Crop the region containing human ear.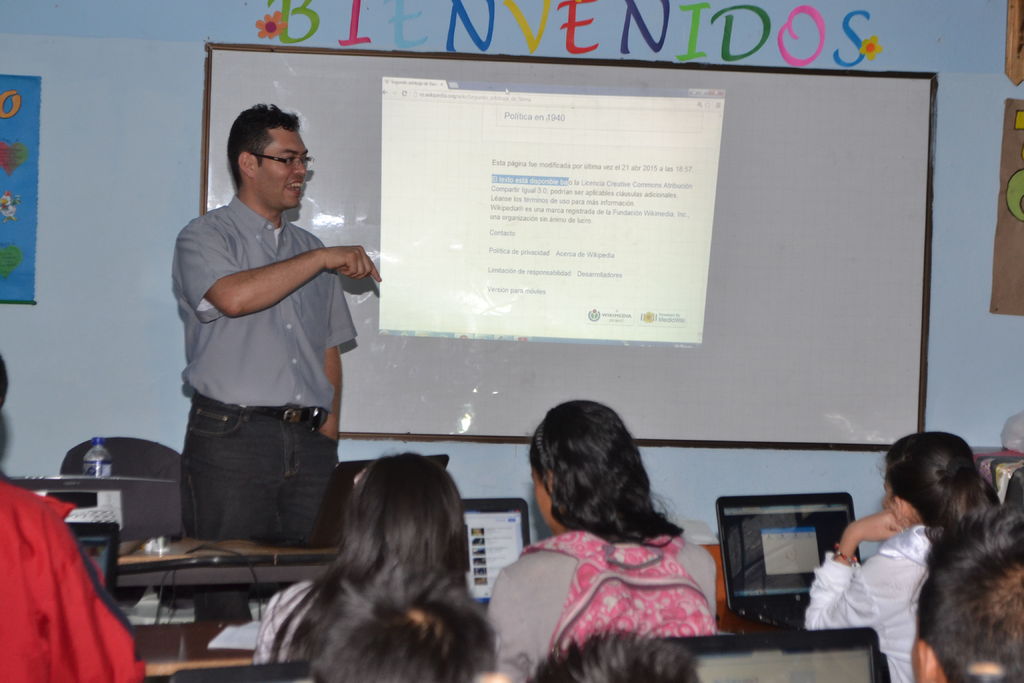
Crop region: [x1=897, y1=495, x2=909, y2=521].
